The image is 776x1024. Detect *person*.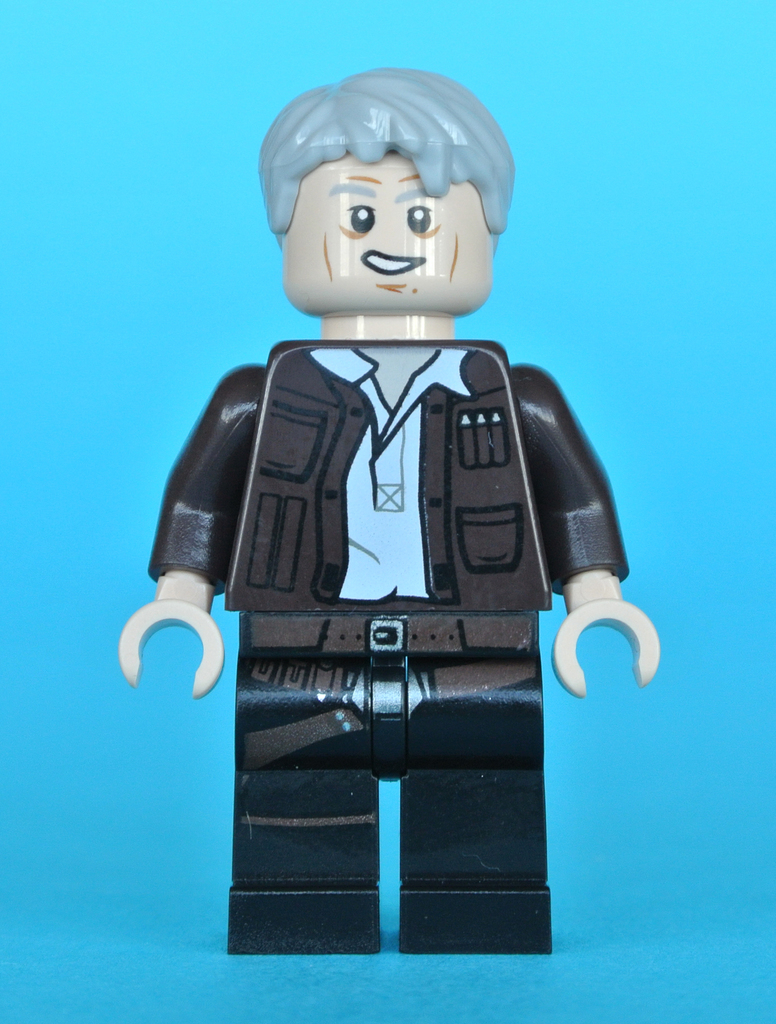
Detection: 127:81:667:975.
